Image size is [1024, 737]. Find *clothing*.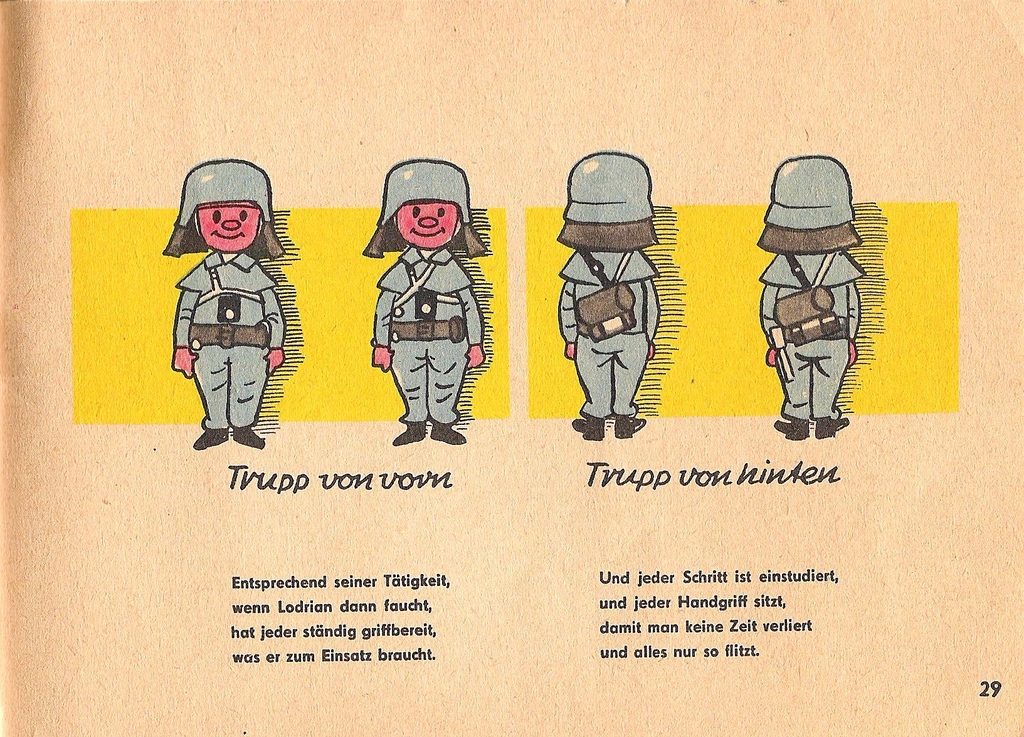
355, 162, 488, 438.
